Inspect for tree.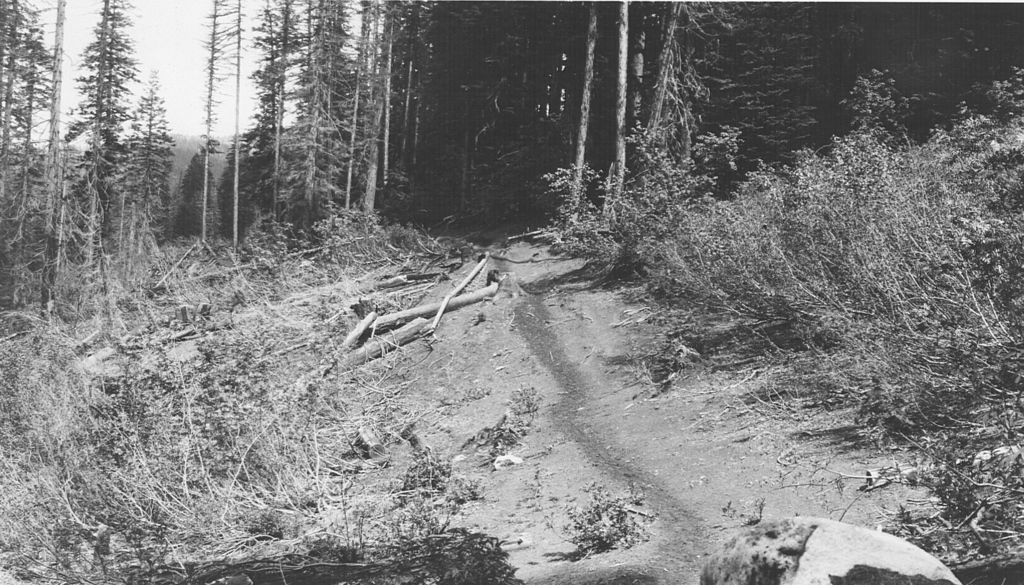
Inspection: <box>214,135,257,247</box>.
